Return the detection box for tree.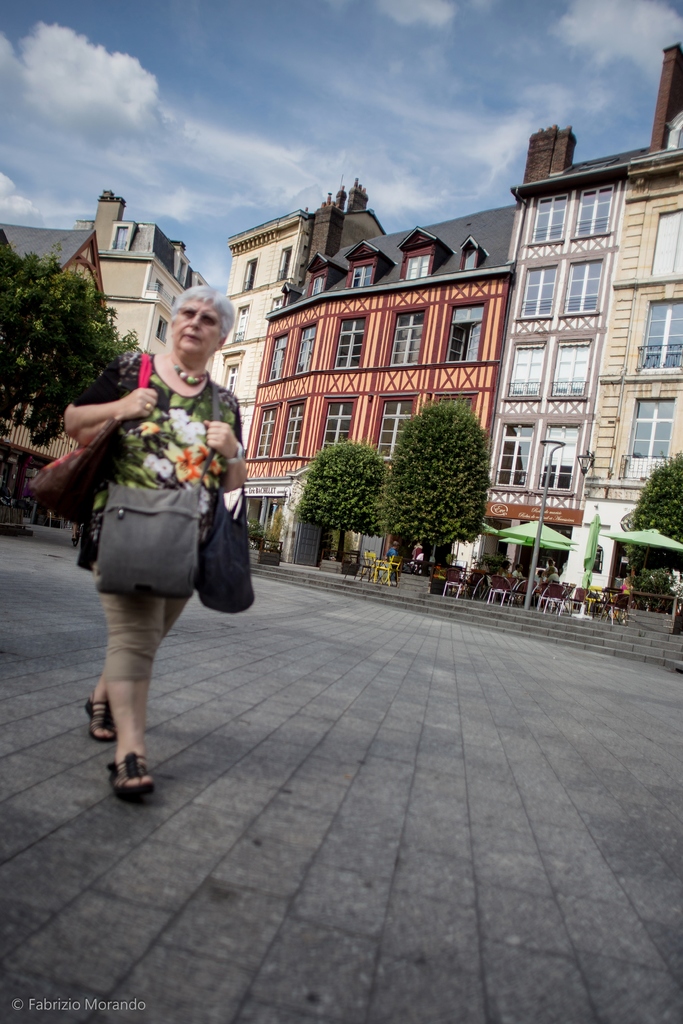
0 248 148 446.
